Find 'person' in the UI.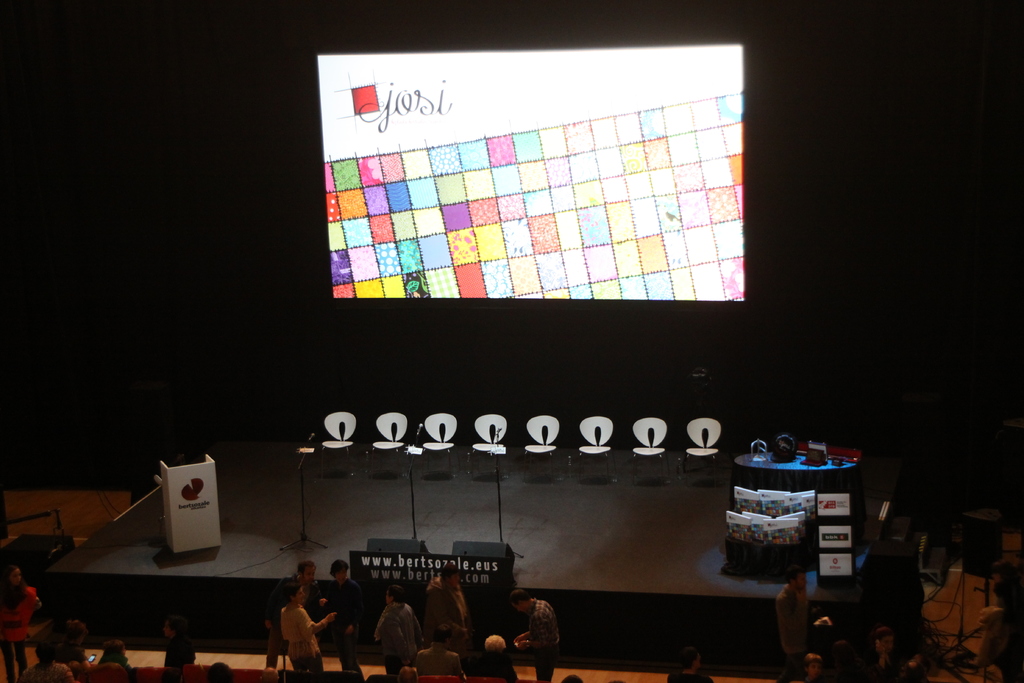
UI element at 504,587,566,667.
